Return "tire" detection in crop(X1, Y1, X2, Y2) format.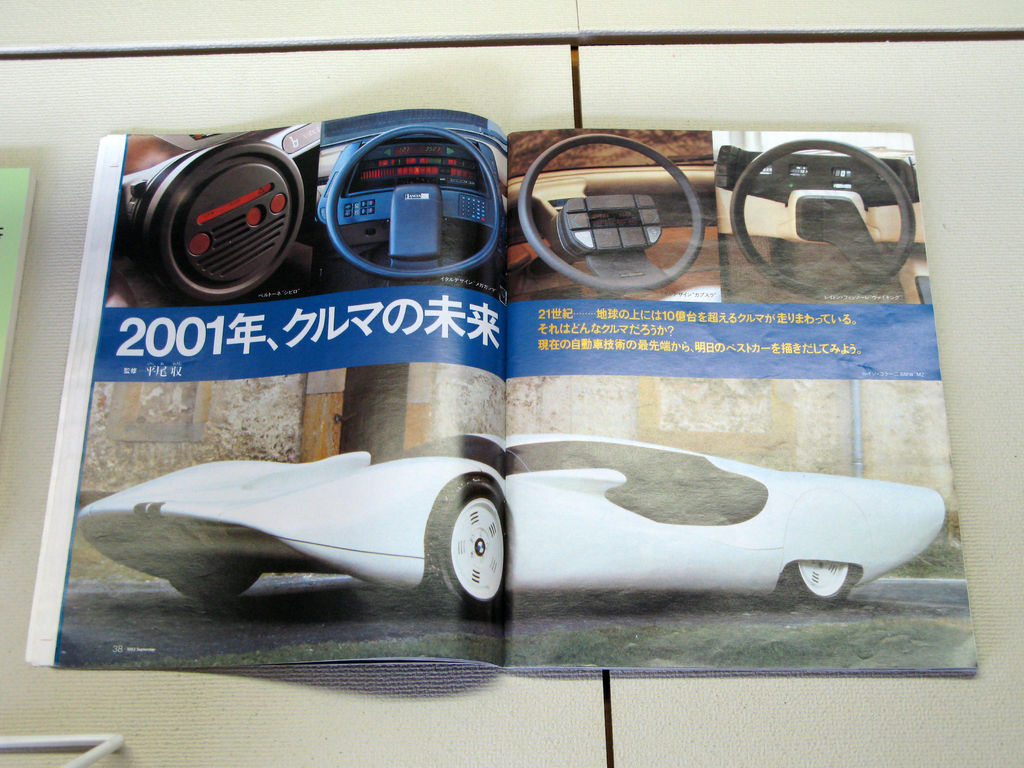
crop(783, 556, 855, 604).
